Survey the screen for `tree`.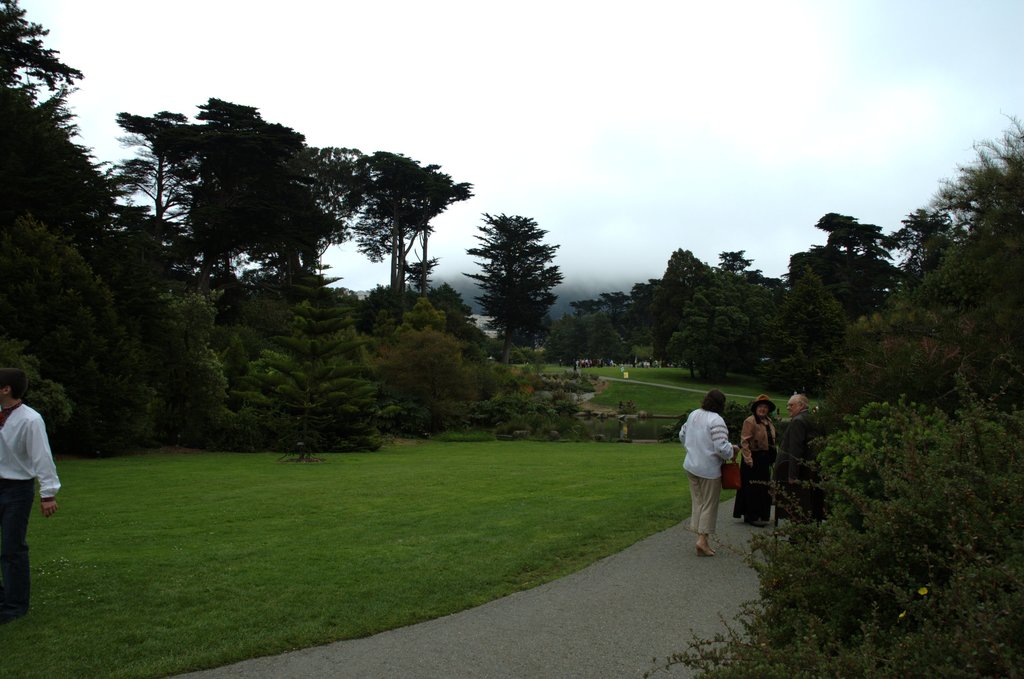
Survey found: (634, 276, 675, 358).
